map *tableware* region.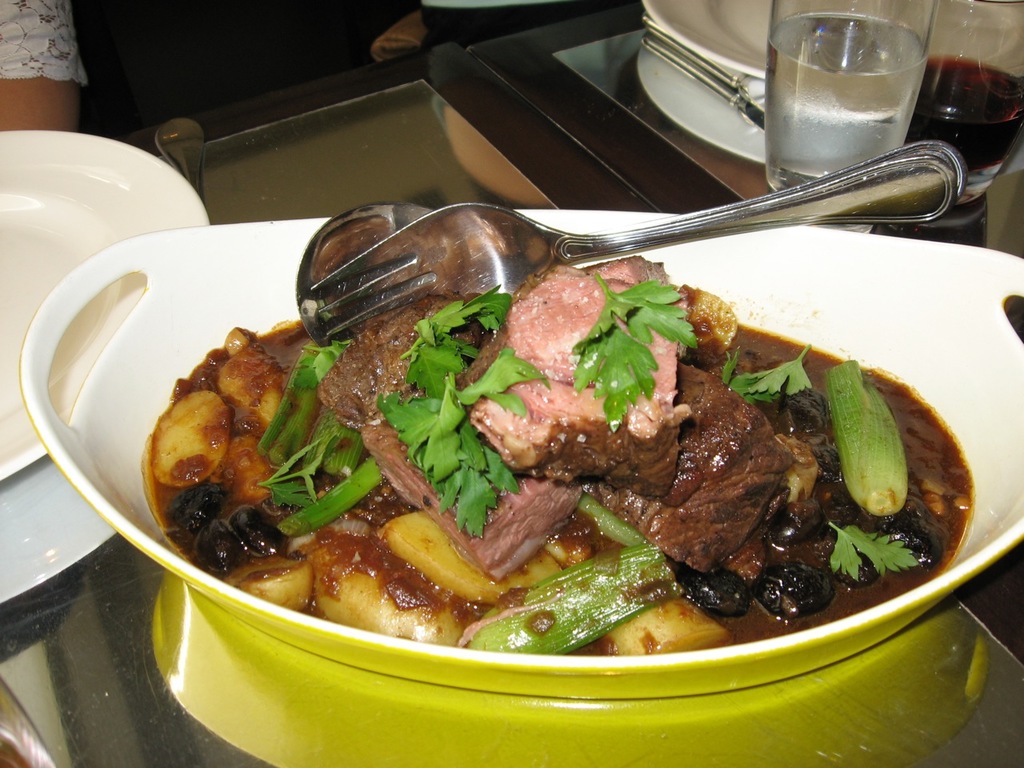
Mapped to 911 0 1023 201.
